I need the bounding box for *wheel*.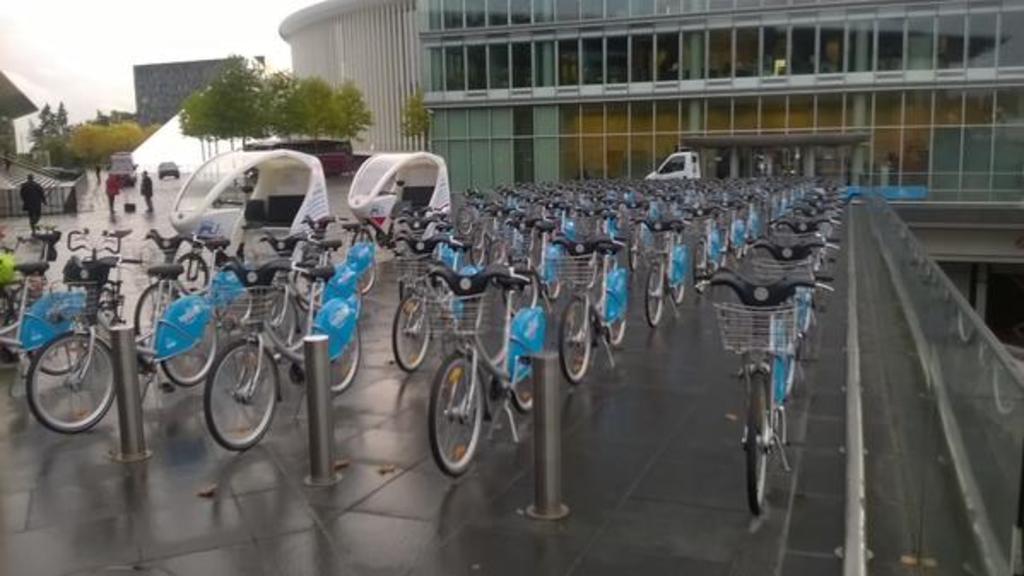
Here it is: box(157, 313, 217, 388).
